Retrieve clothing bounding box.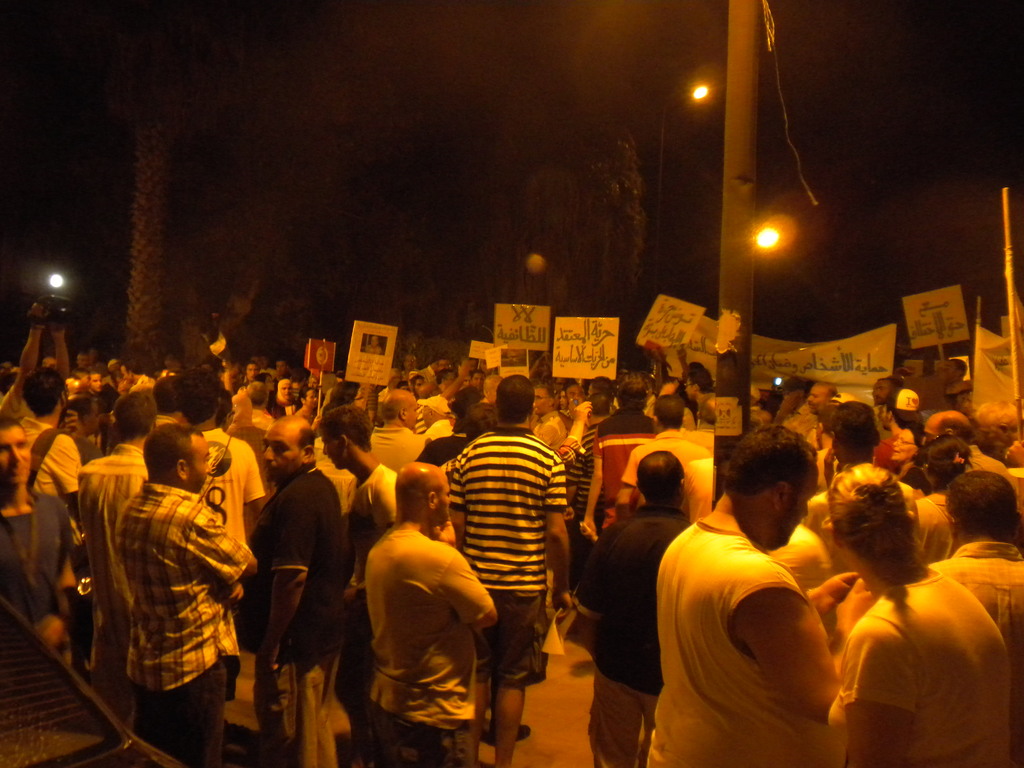
Bounding box: bbox(899, 467, 924, 490).
